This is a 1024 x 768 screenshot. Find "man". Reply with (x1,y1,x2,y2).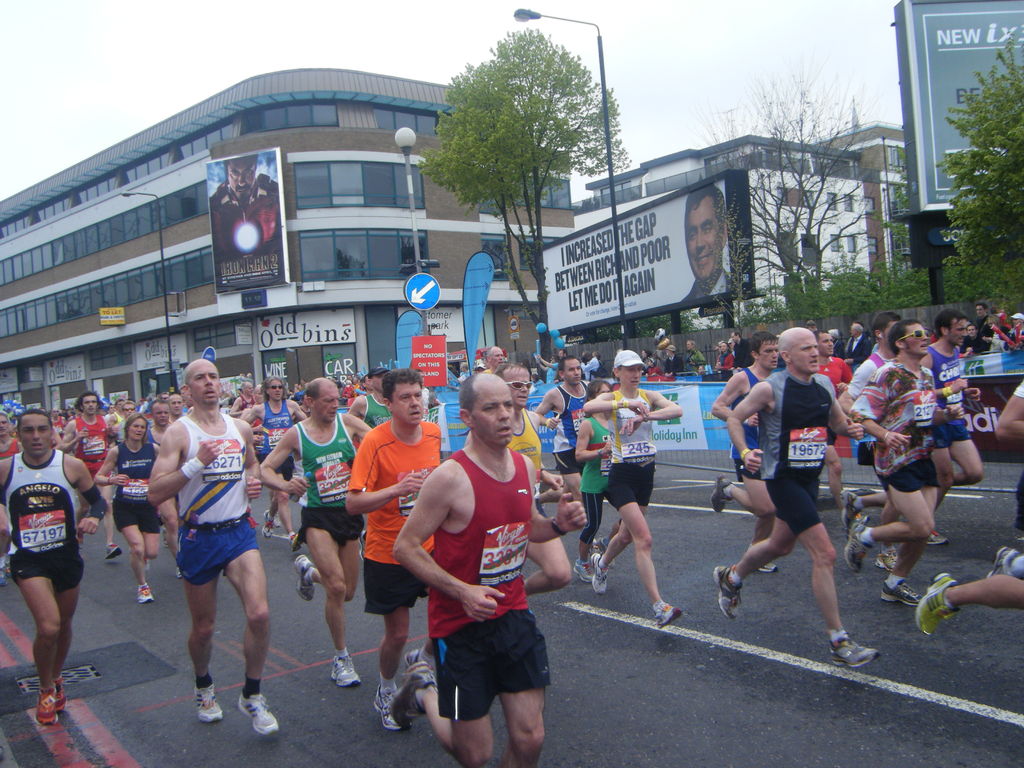
(262,377,374,685).
